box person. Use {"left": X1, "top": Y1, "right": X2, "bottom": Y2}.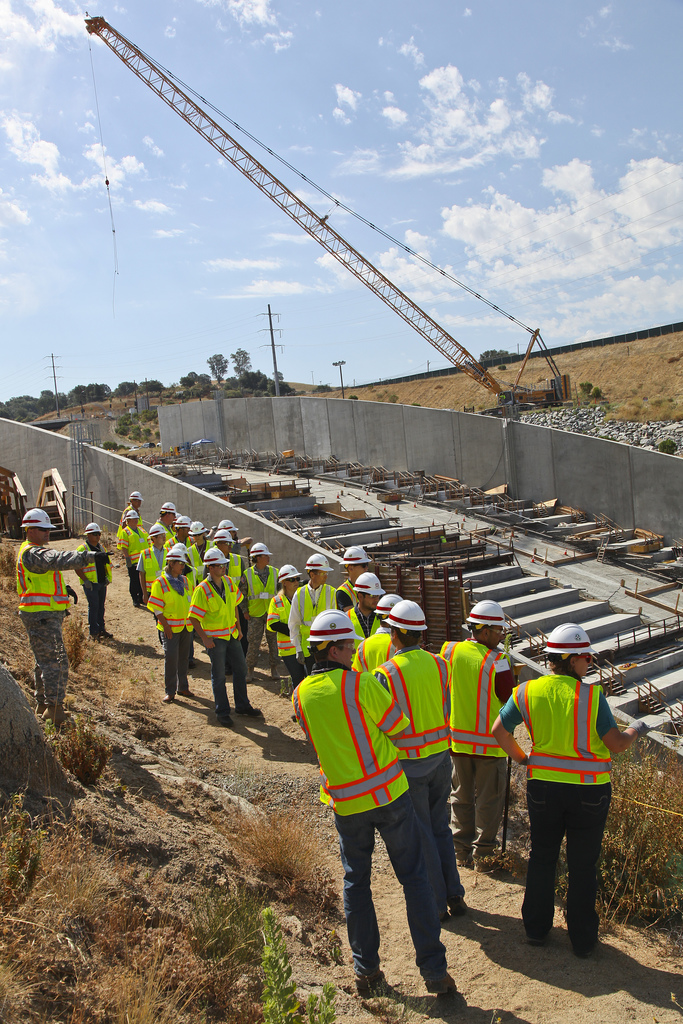
{"left": 520, "top": 623, "right": 630, "bottom": 963}.
